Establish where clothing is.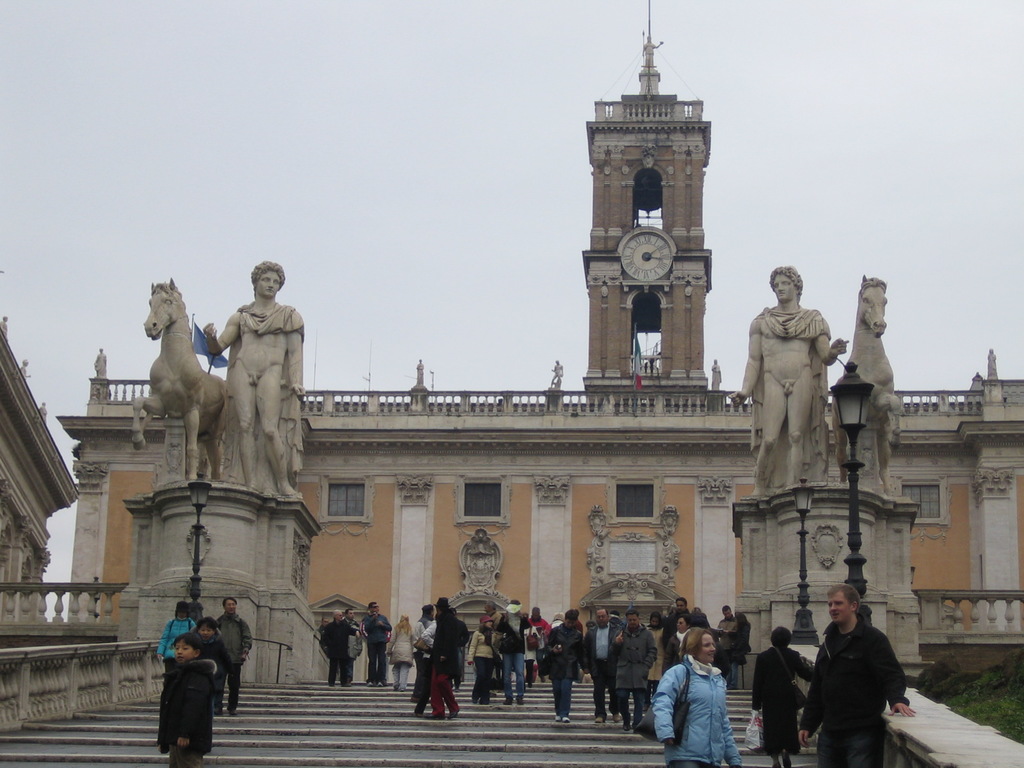
Established at crop(616, 623, 654, 726).
